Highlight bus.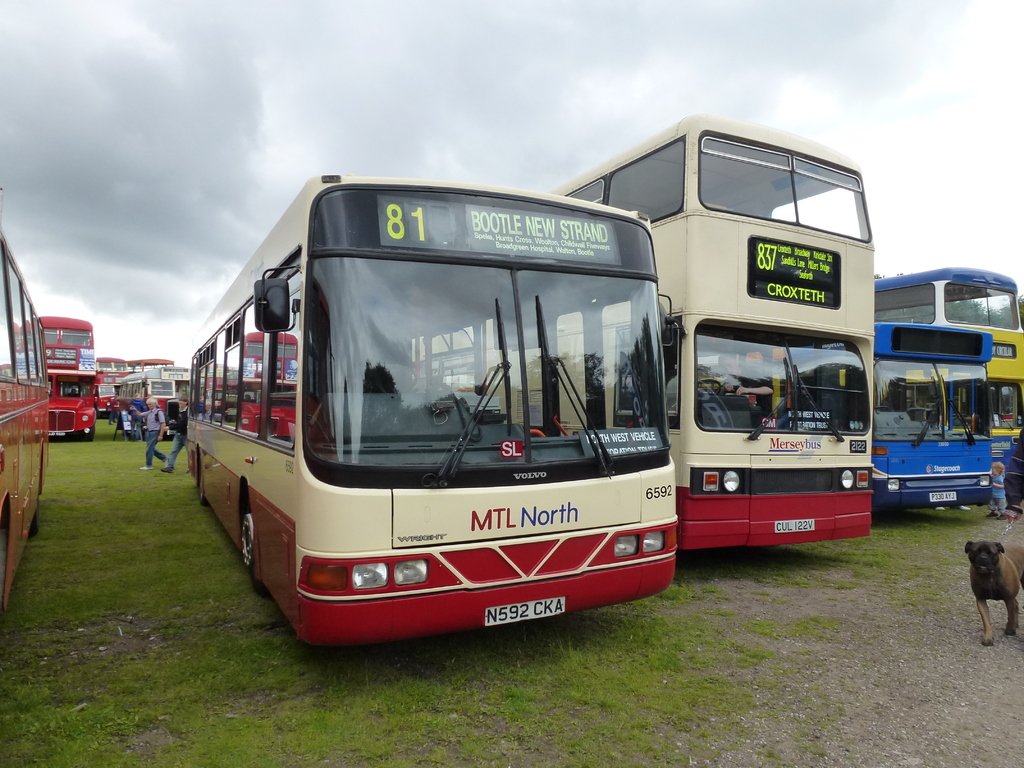
Highlighted region: Rect(39, 314, 96, 442).
